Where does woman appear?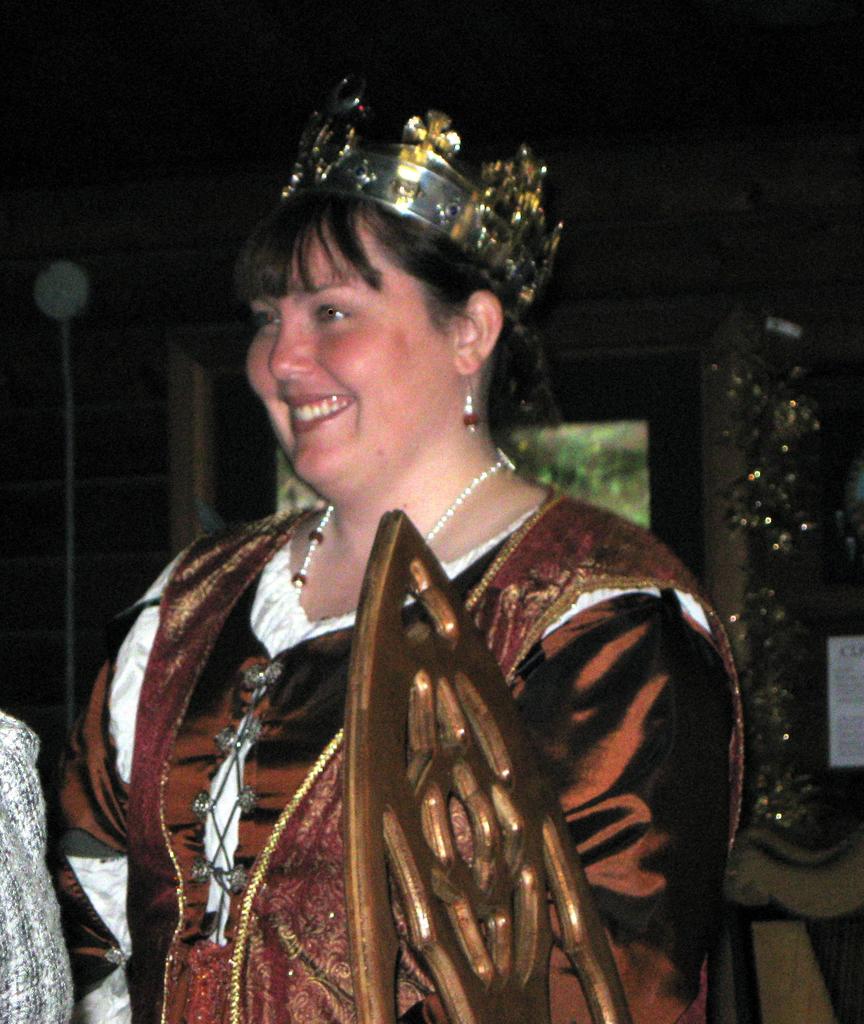
Appears at (x1=89, y1=92, x2=709, y2=1023).
